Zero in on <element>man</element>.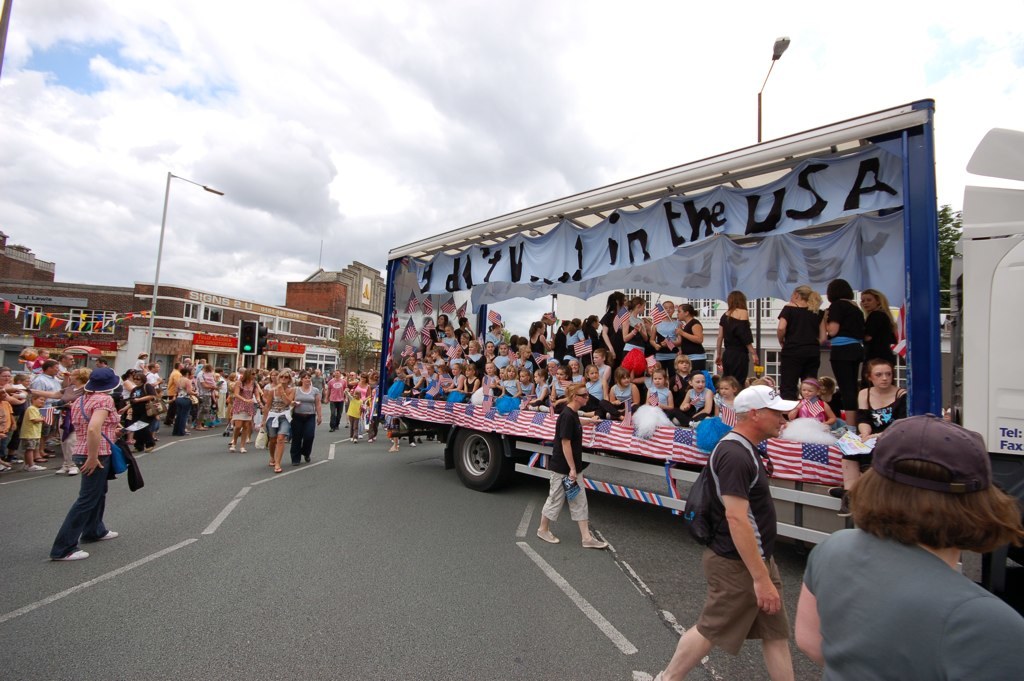
Zeroed in: (144, 366, 165, 410).
